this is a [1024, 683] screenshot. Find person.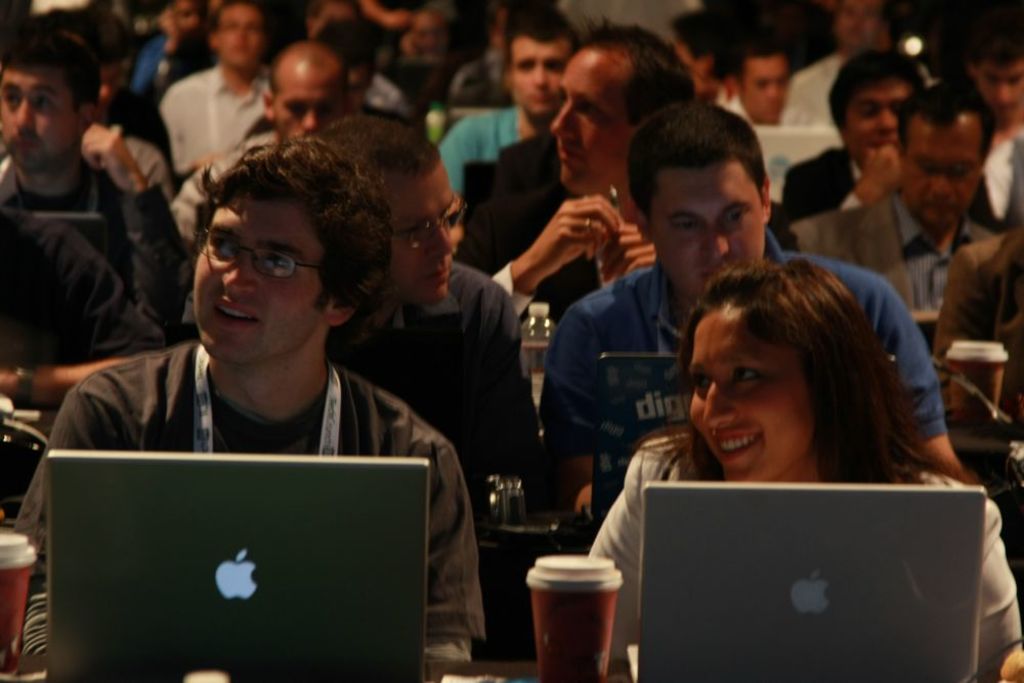
Bounding box: 172, 43, 358, 247.
